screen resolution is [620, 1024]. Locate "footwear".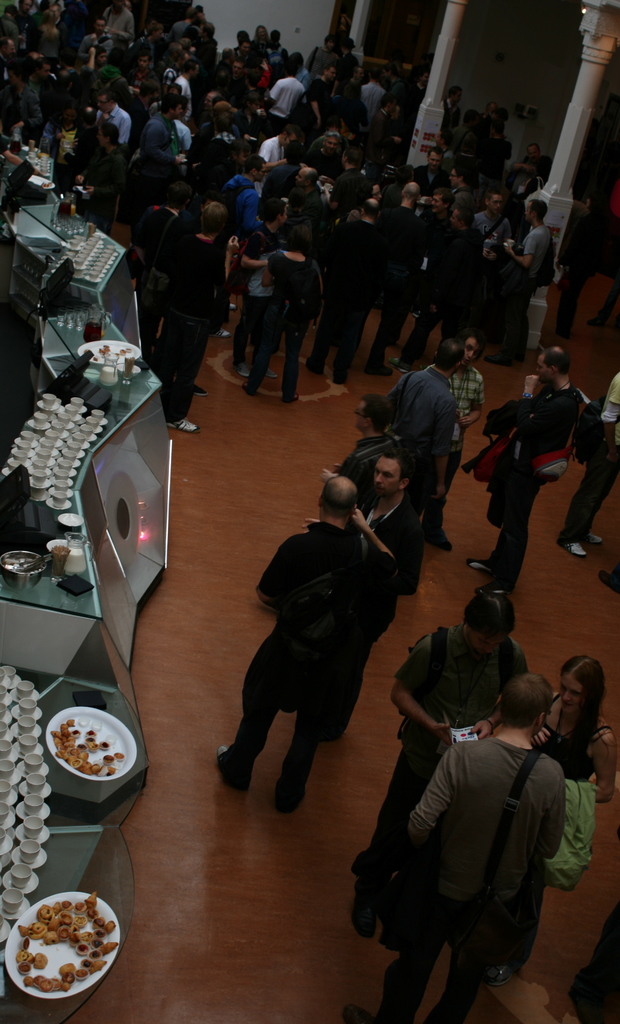
bbox(475, 579, 514, 594).
